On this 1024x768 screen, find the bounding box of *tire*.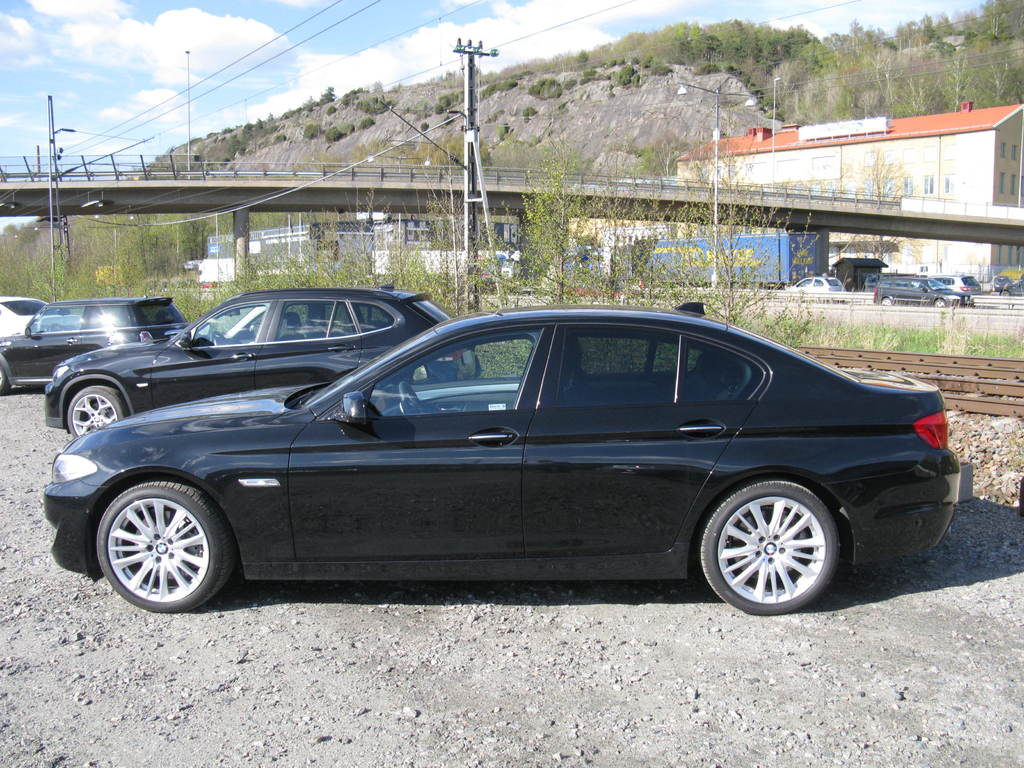
Bounding box: {"x1": 69, "y1": 387, "x2": 129, "y2": 437}.
